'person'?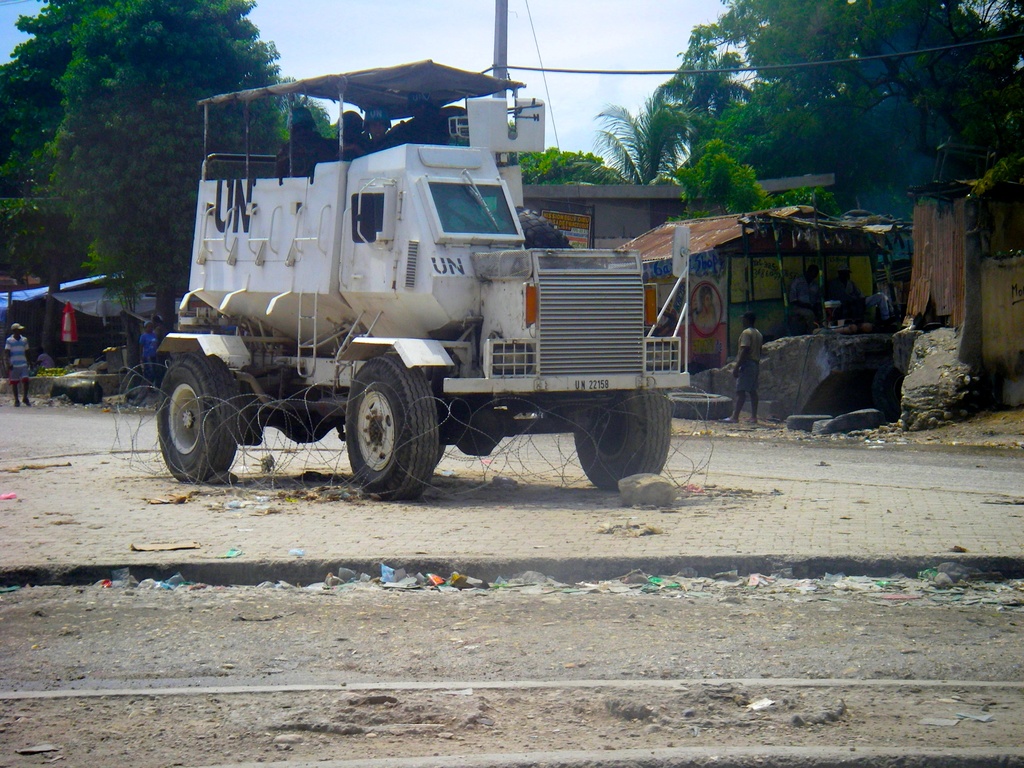
rect(401, 93, 461, 141)
